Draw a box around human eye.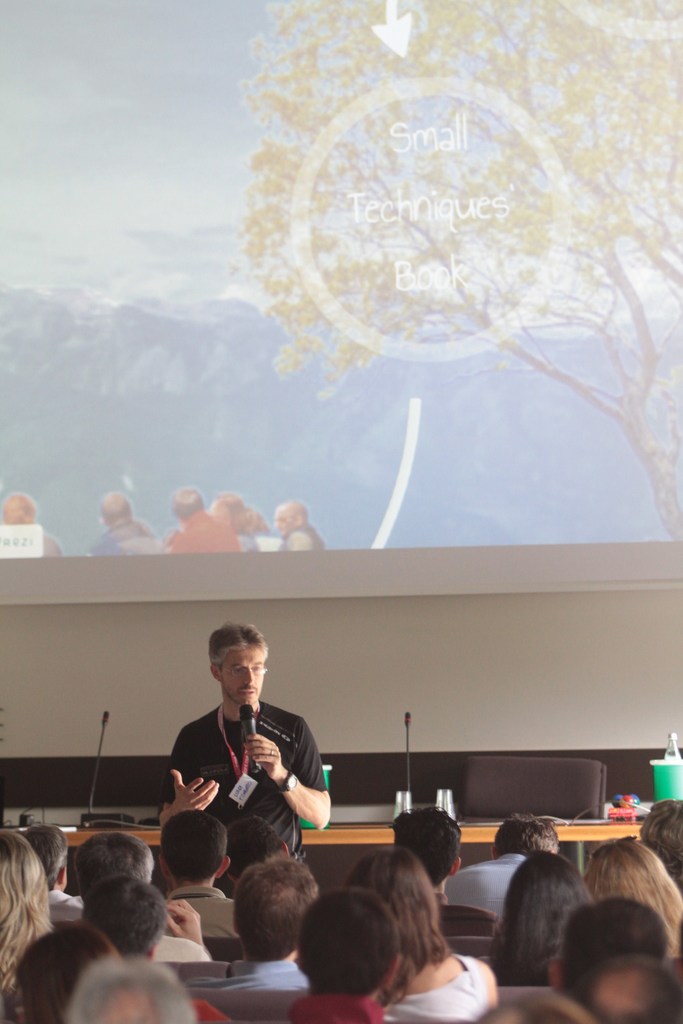
229, 668, 243, 673.
